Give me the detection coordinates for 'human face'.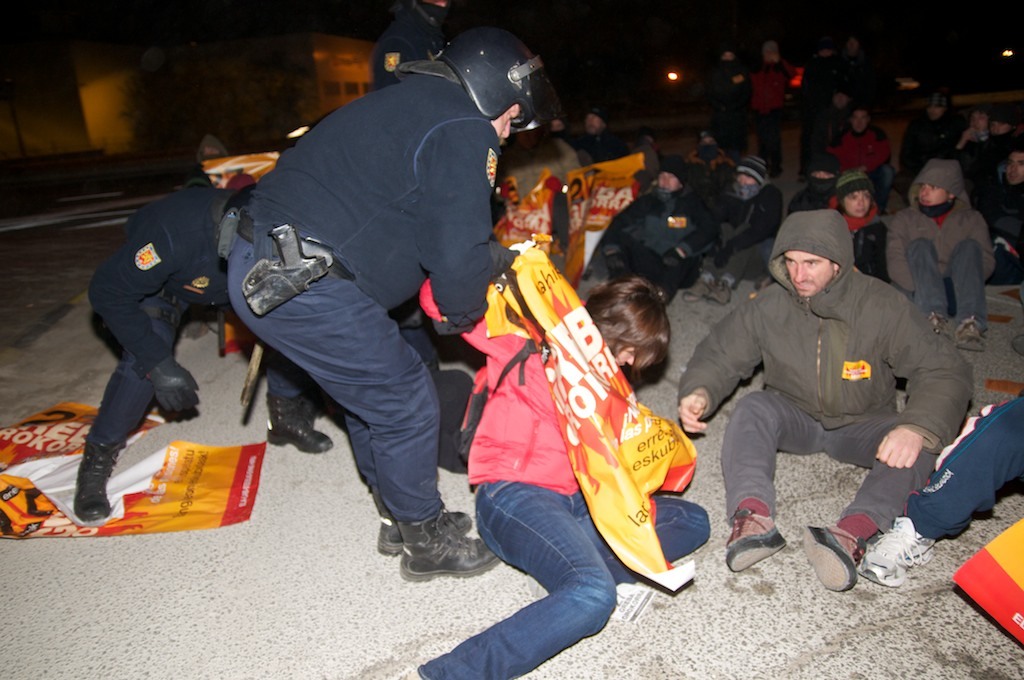
rect(846, 190, 871, 217).
